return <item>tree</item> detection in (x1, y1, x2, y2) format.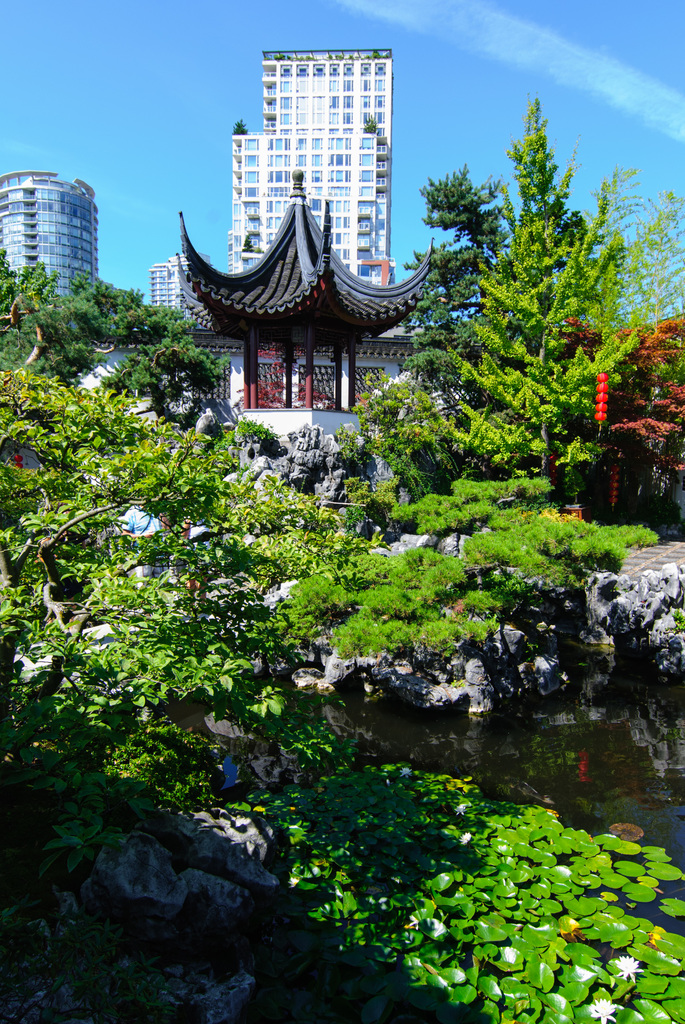
(0, 251, 223, 396).
